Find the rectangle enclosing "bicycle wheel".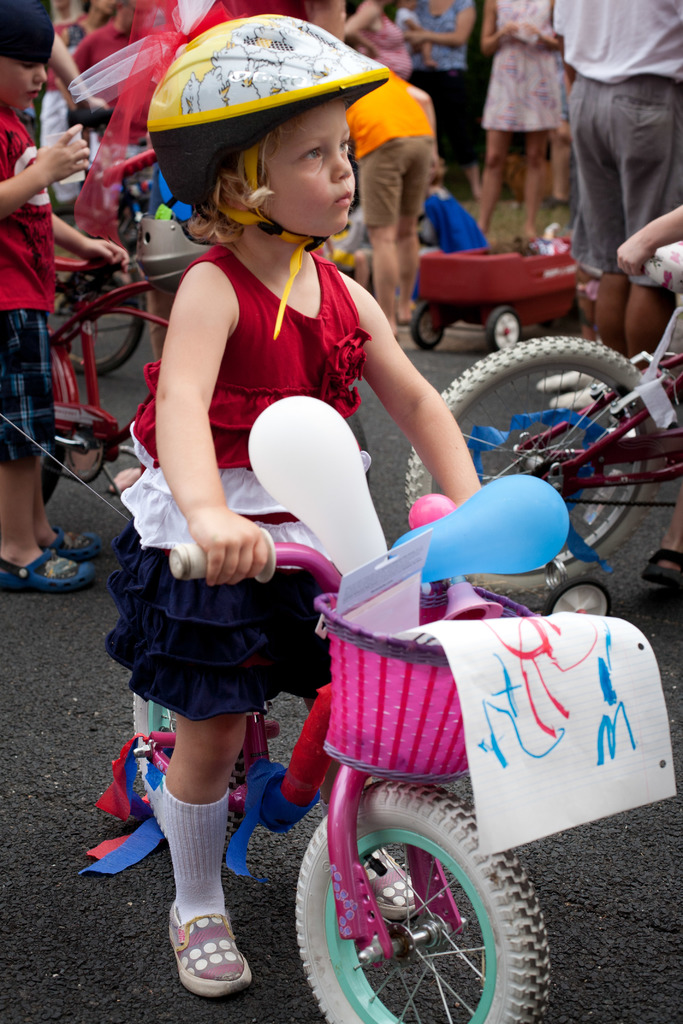
[47, 250, 152, 379].
